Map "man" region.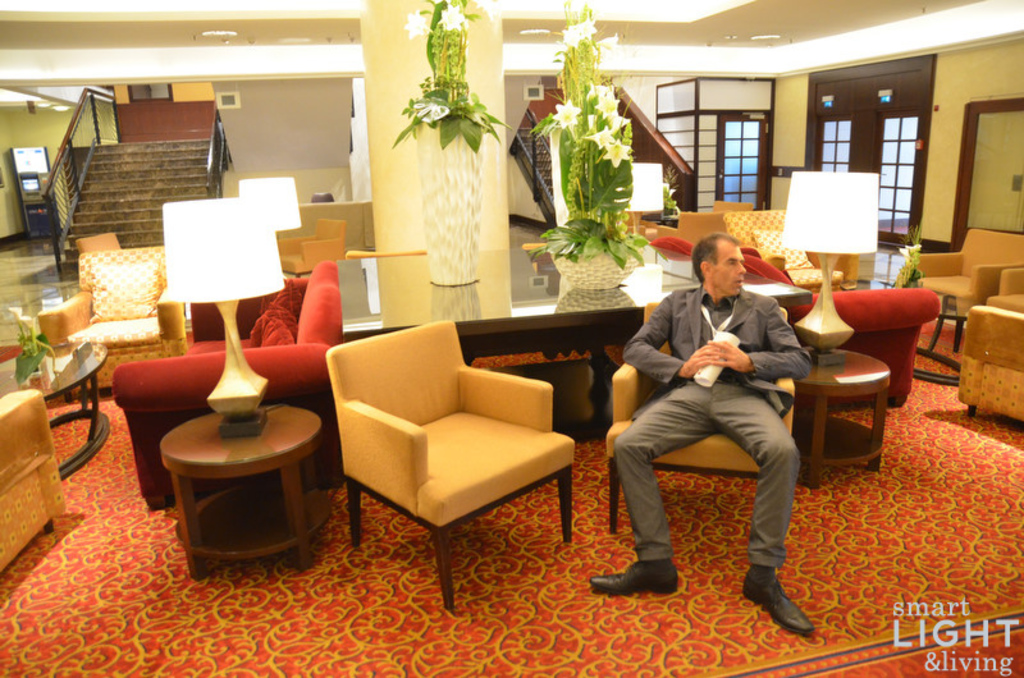
Mapped to bbox=[618, 221, 842, 600].
